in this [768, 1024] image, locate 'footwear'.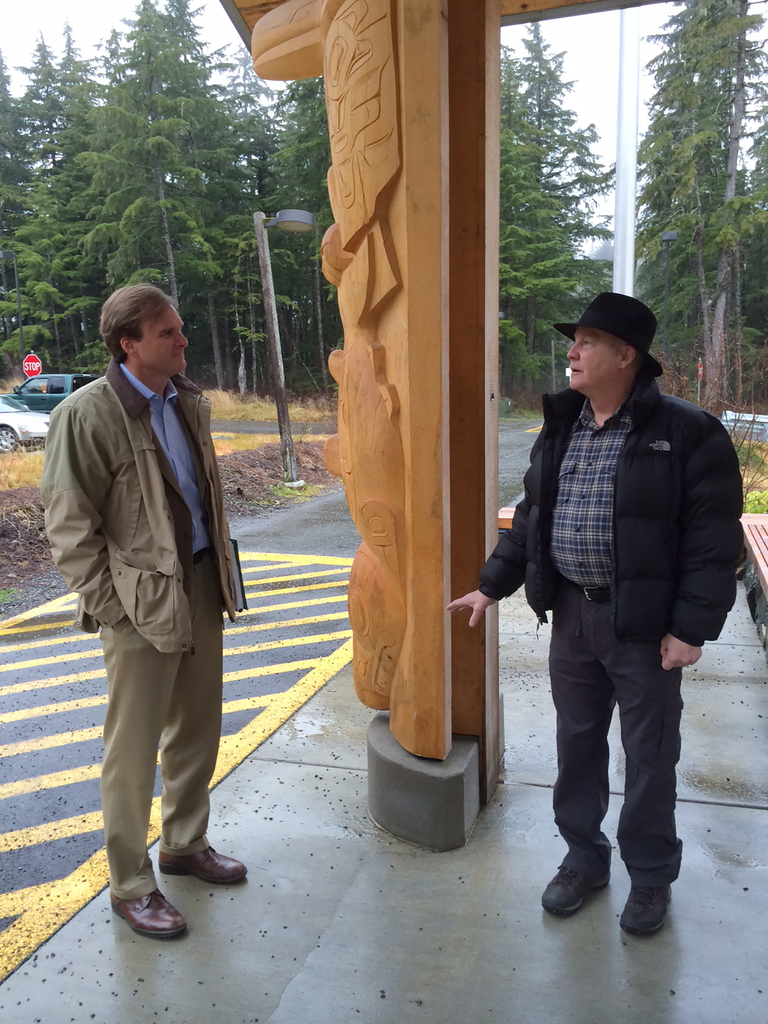
Bounding box: [x1=156, y1=839, x2=253, y2=884].
